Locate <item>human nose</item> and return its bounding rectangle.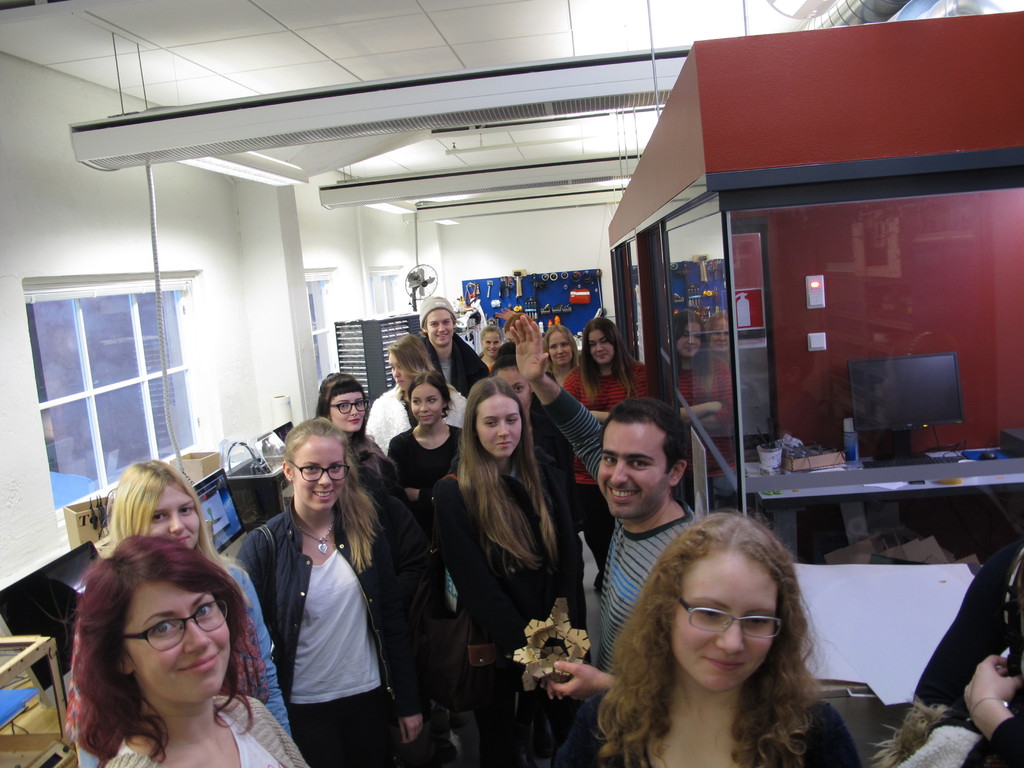
rect(557, 347, 568, 353).
